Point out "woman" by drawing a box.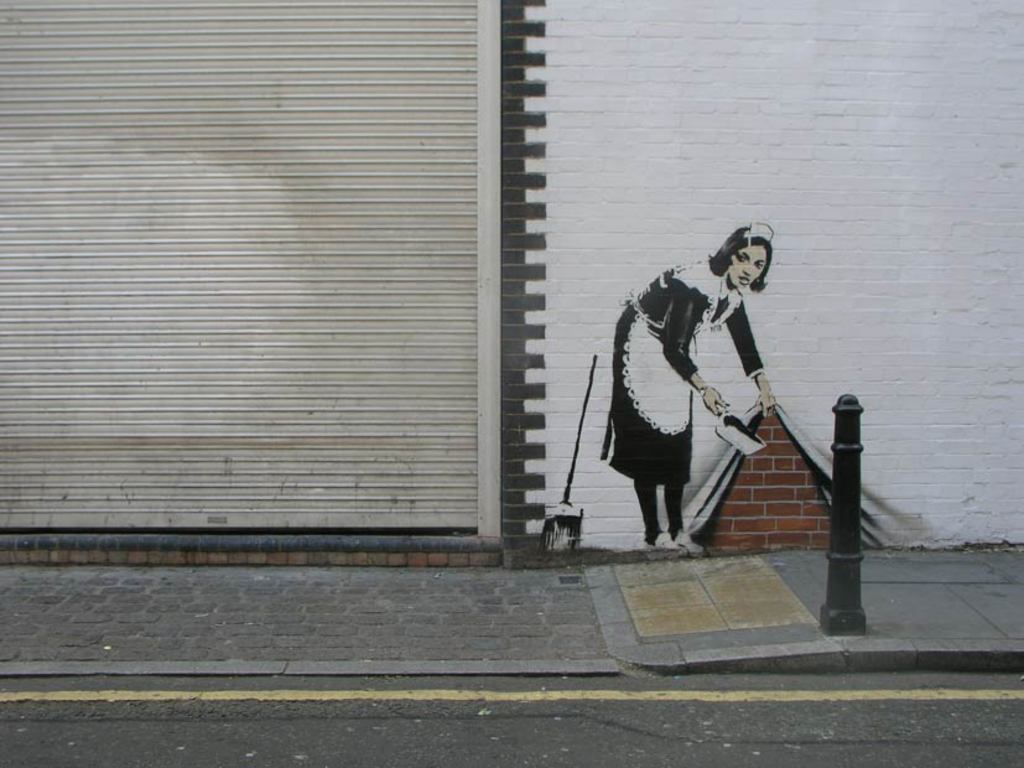
region(599, 199, 804, 583).
